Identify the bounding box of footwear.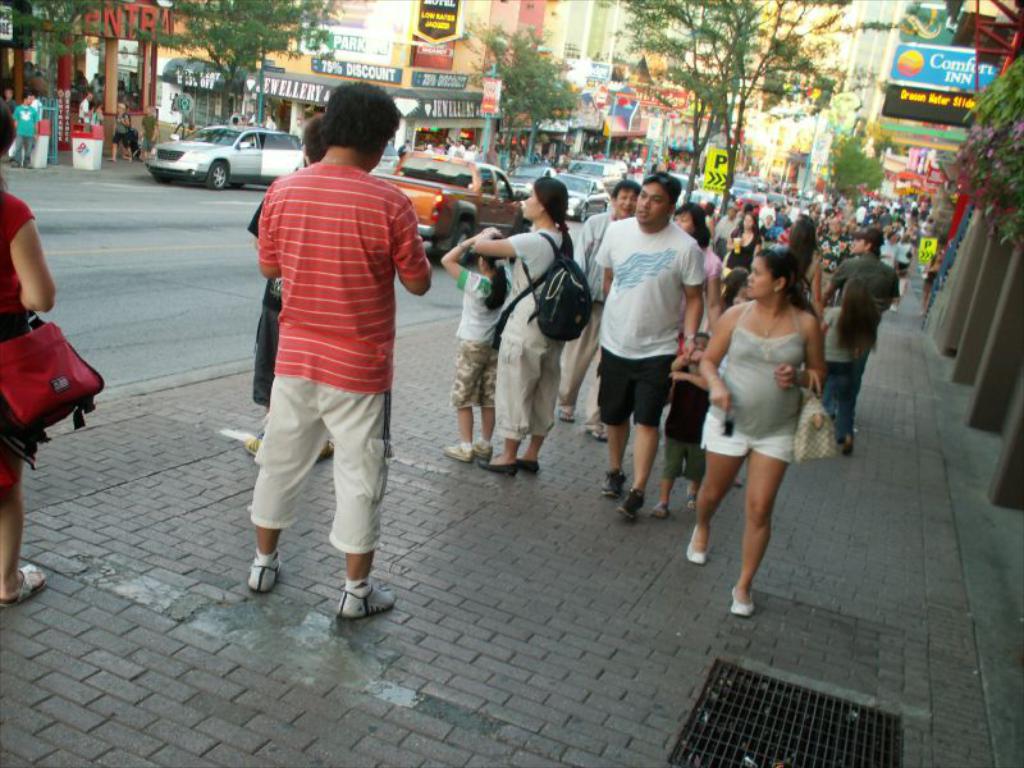
locate(732, 584, 755, 616).
